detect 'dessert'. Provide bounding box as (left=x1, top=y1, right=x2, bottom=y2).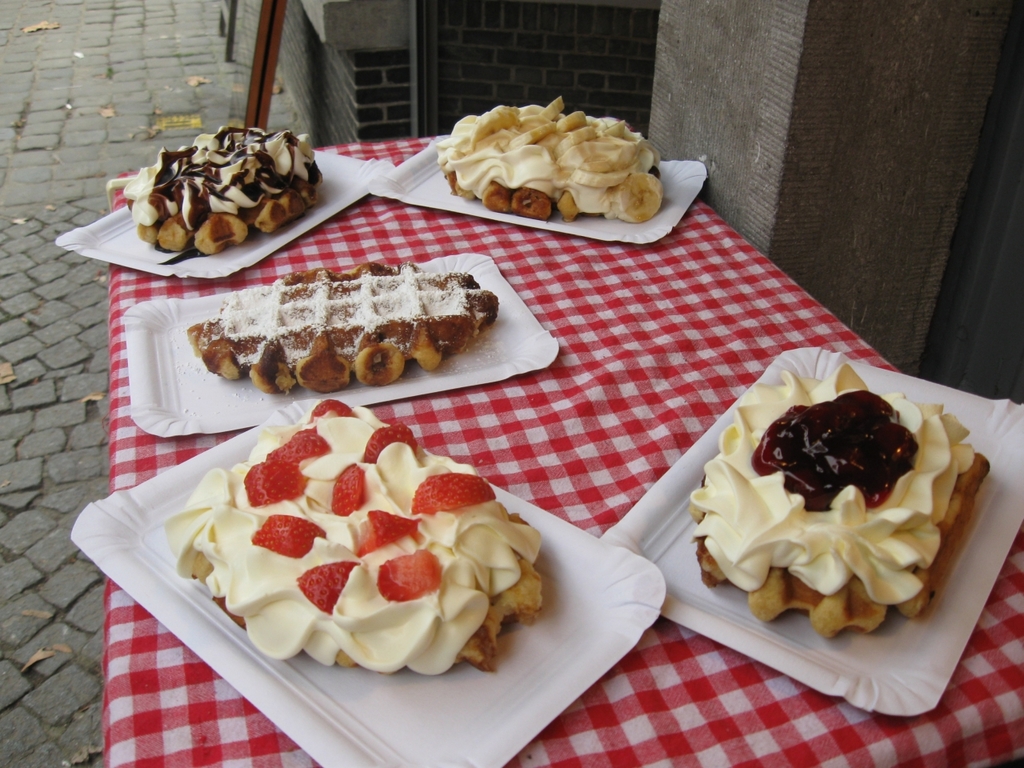
(left=169, top=399, right=545, bottom=677).
